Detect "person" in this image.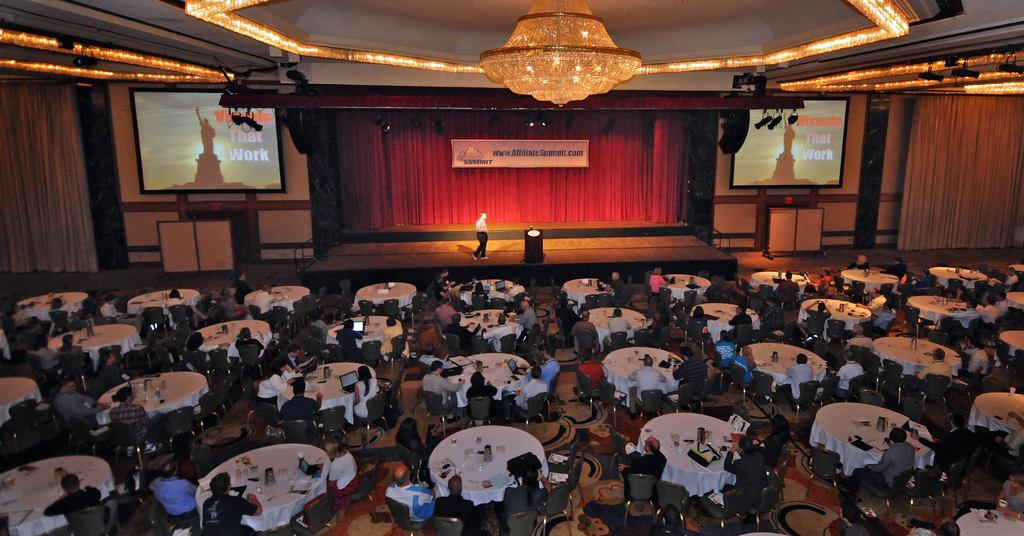
Detection: bbox=[182, 330, 232, 371].
